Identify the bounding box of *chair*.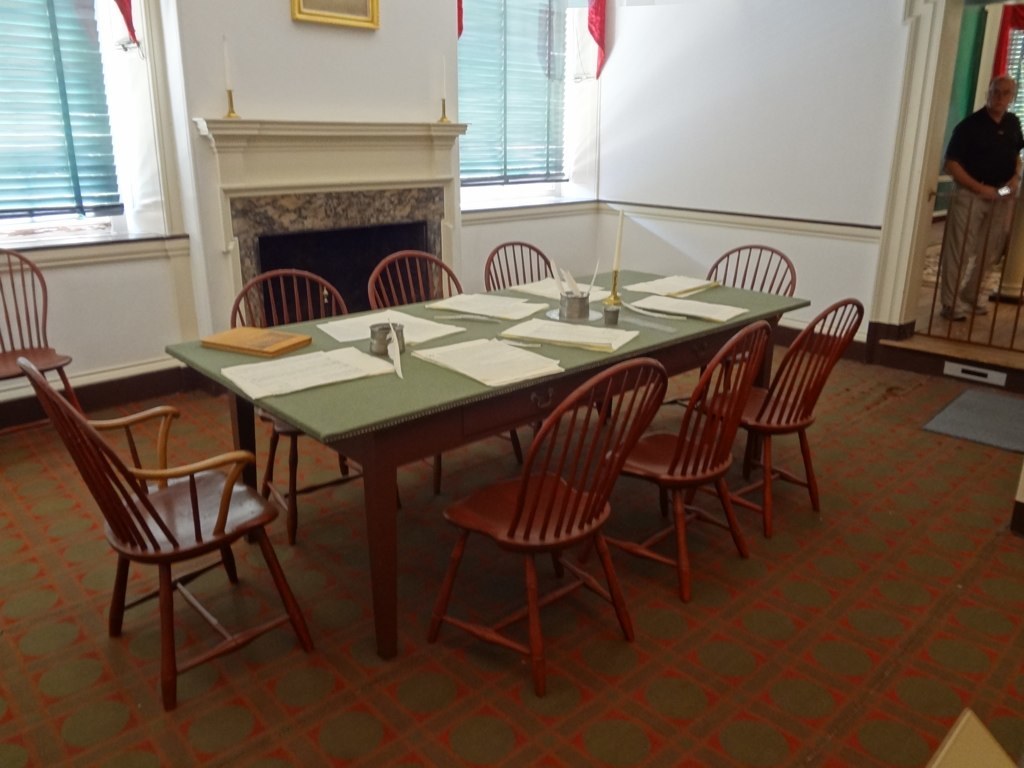
666,240,801,440.
